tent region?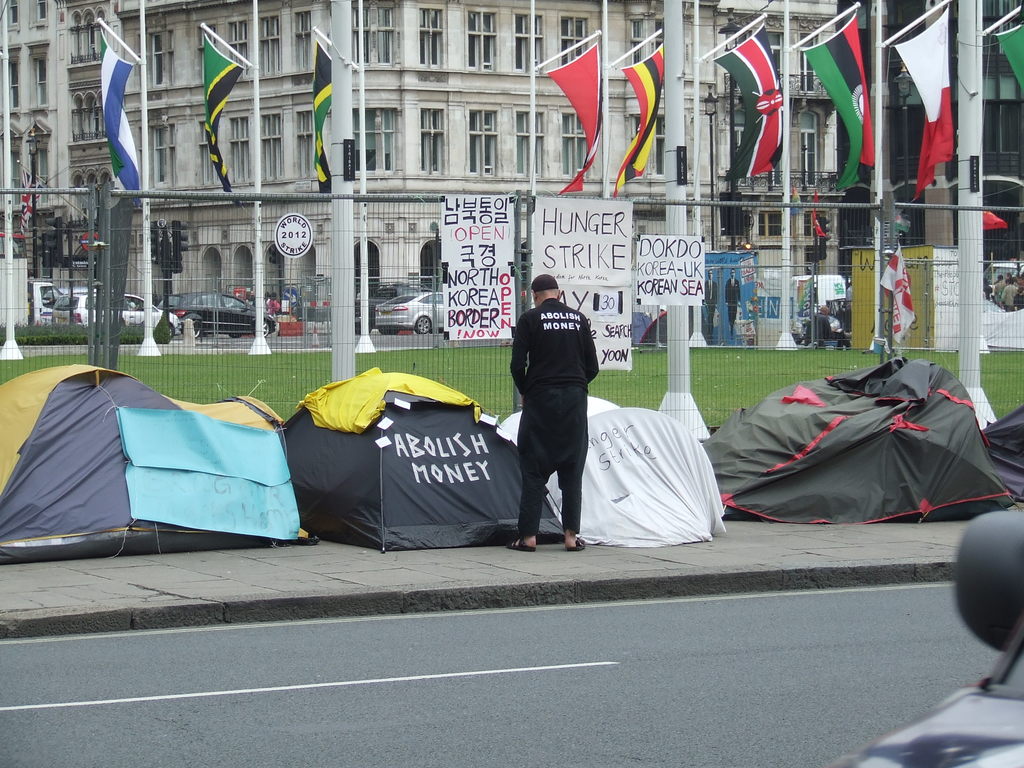
select_region(497, 396, 723, 544)
